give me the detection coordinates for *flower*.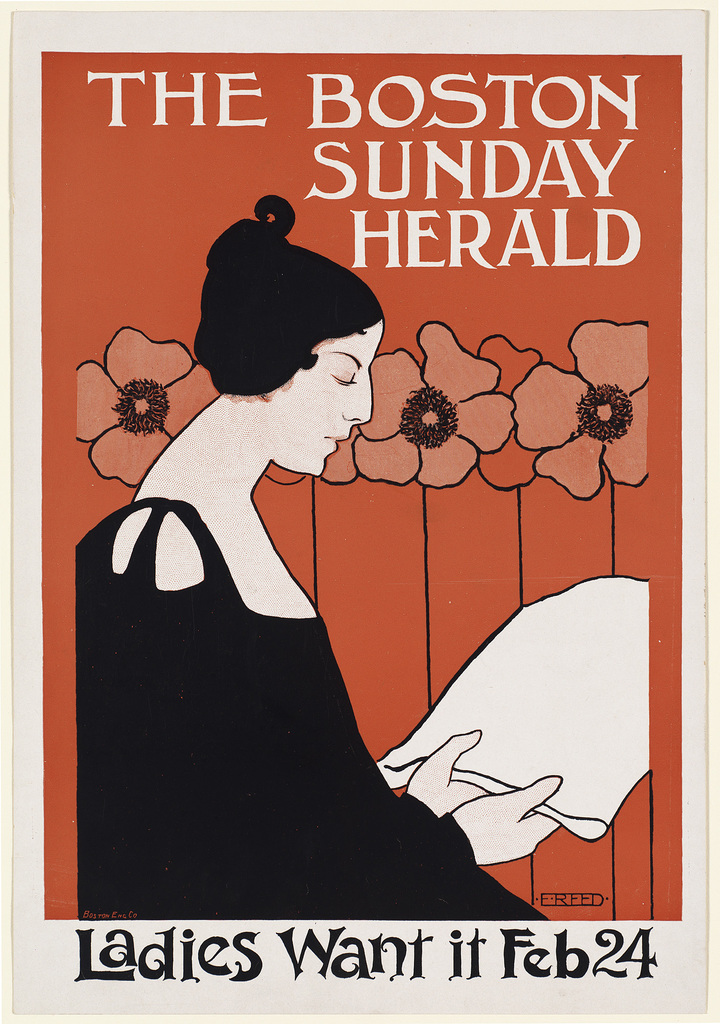
468/337/552/491.
